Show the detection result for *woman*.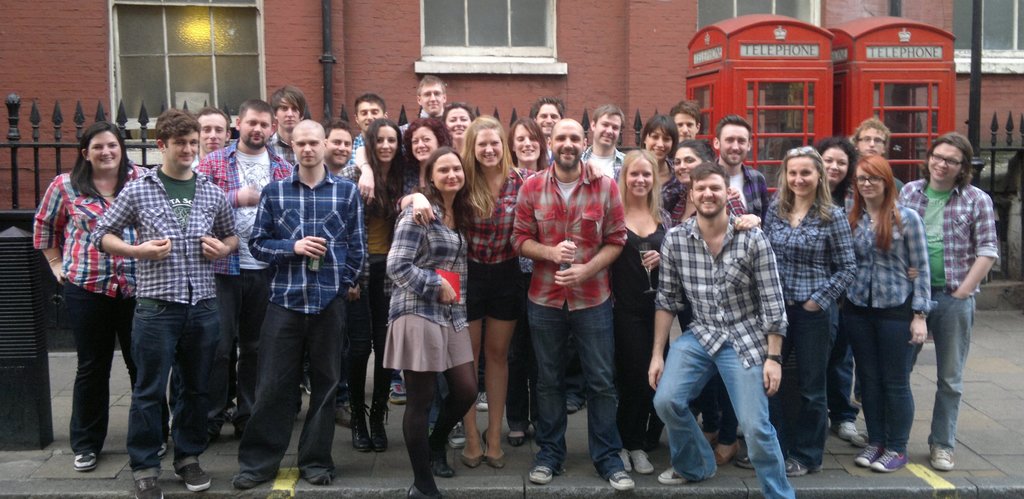
locate(838, 164, 927, 477).
